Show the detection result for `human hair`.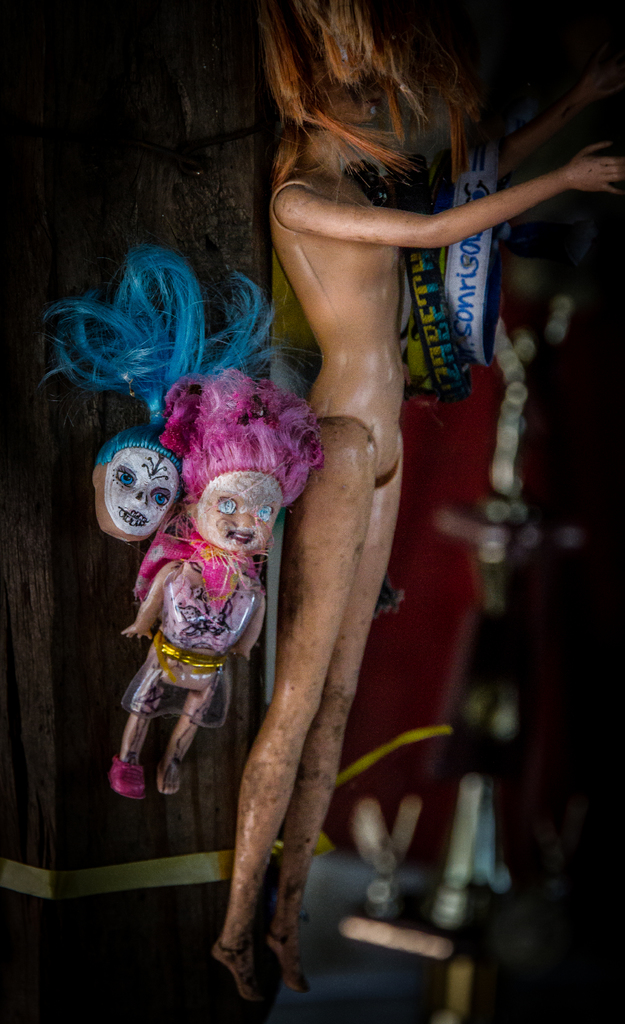
155/362/327/526.
